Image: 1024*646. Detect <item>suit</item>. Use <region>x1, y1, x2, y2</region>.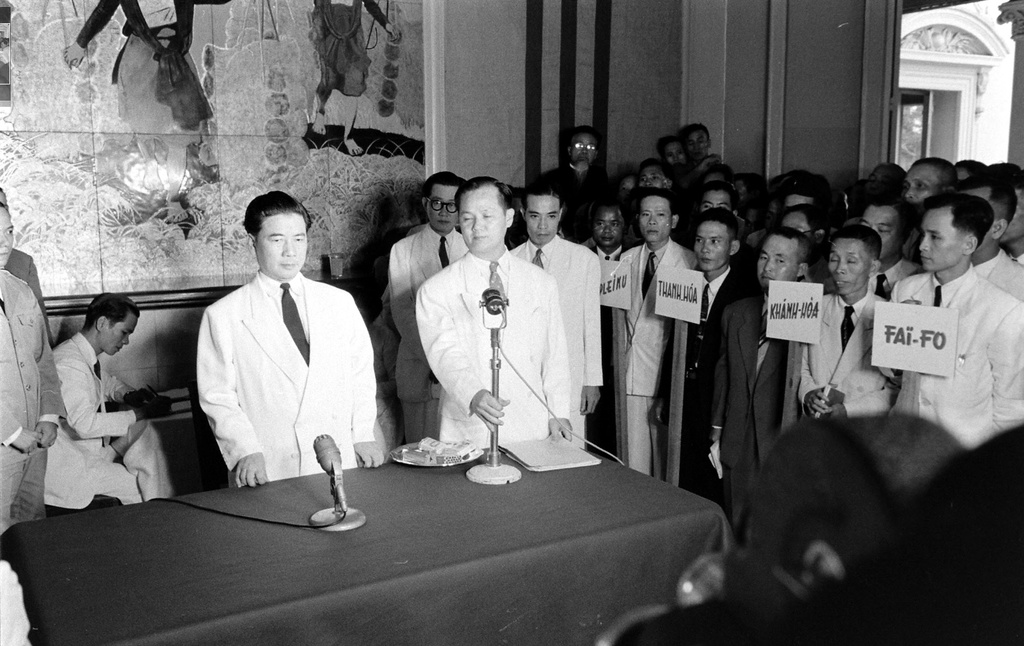
<region>173, 210, 376, 522</region>.
